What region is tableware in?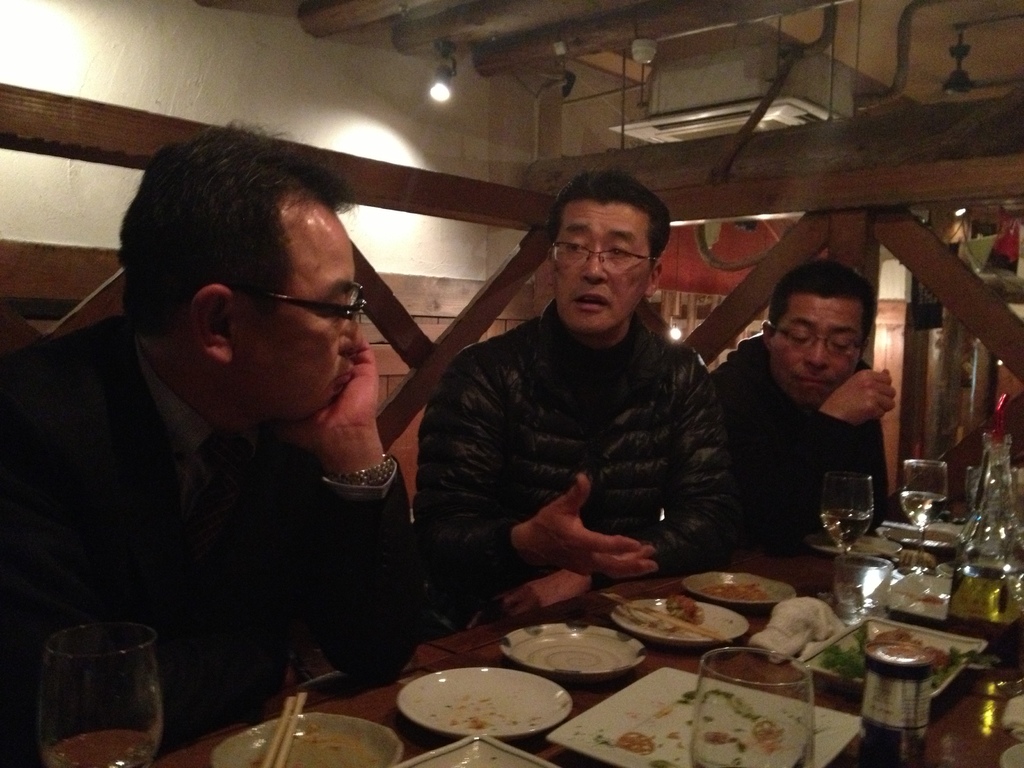
region(611, 600, 740, 648).
